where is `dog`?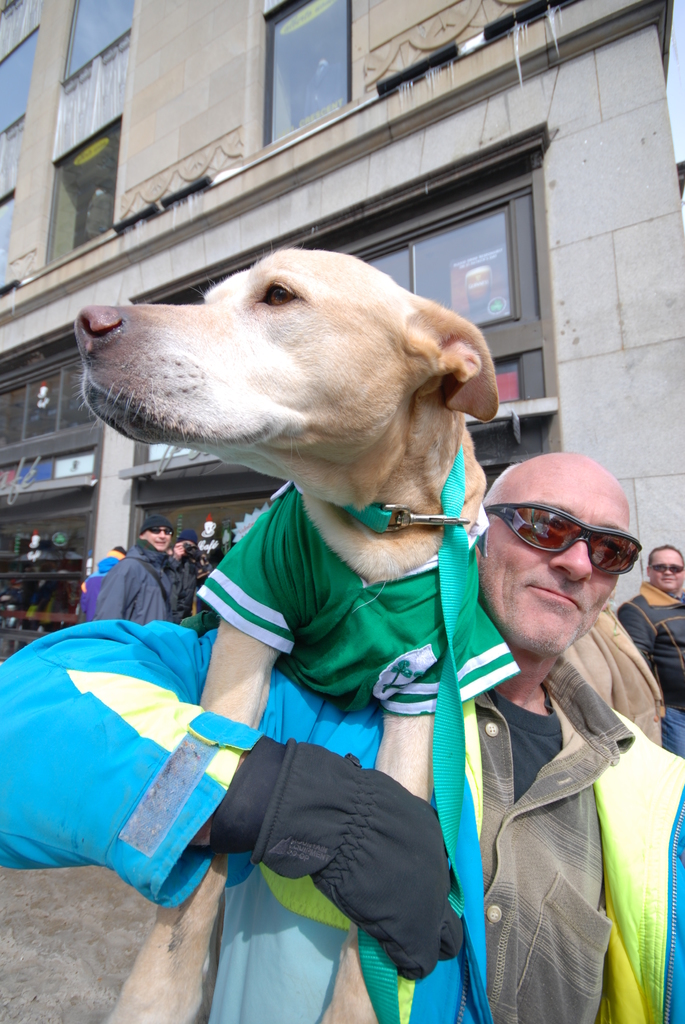
rect(74, 245, 520, 1023).
